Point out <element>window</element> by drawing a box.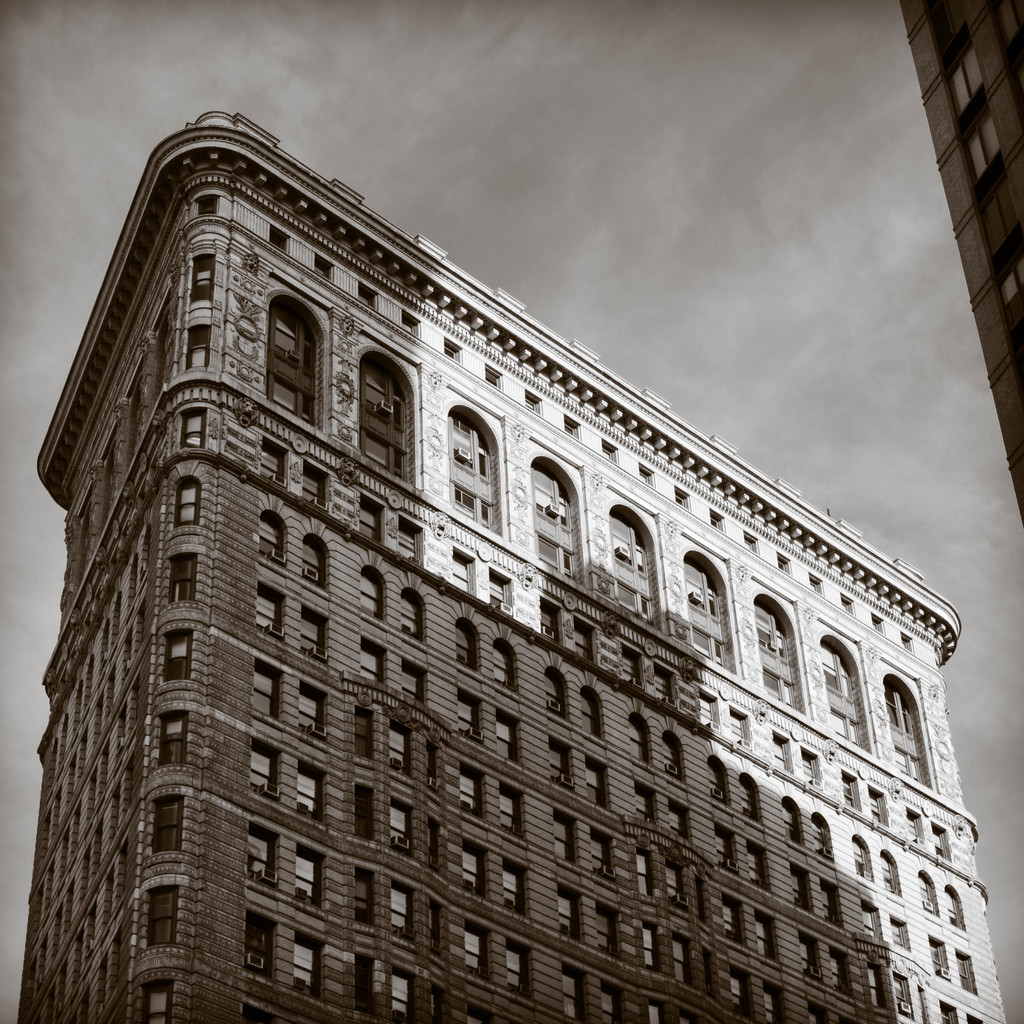
bbox=[295, 932, 330, 998].
